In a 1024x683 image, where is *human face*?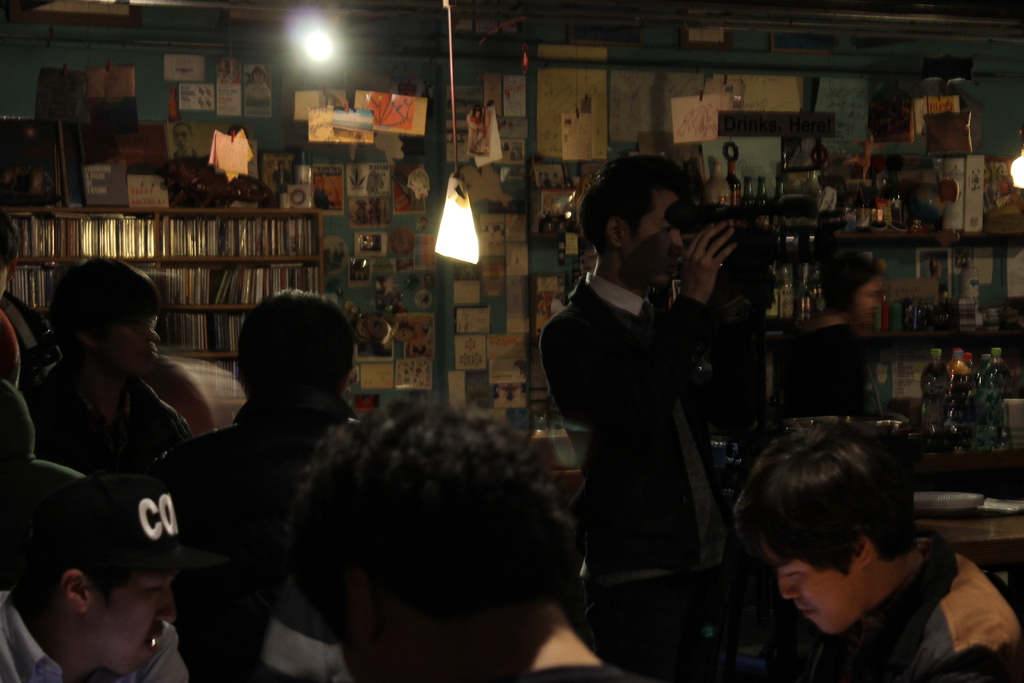
bbox(90, 571, 173, 676).
